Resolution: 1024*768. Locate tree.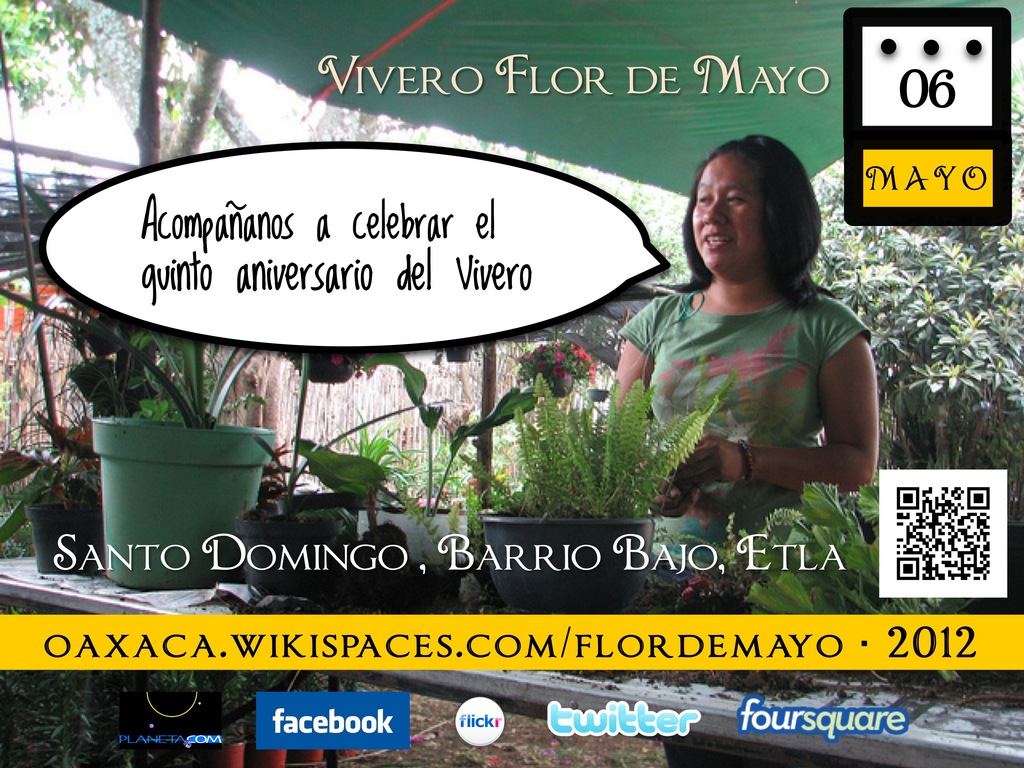
<region>41, 0, 230, 171</region>.
